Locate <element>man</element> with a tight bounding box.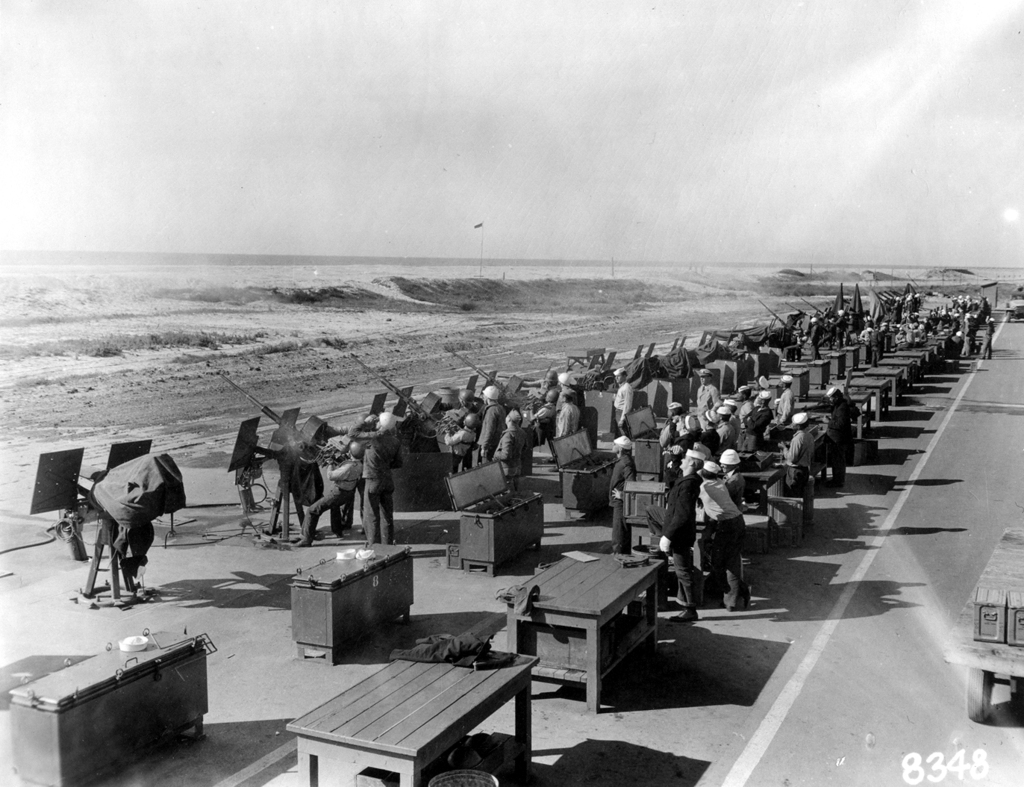
[443, 411, 479, 476].
